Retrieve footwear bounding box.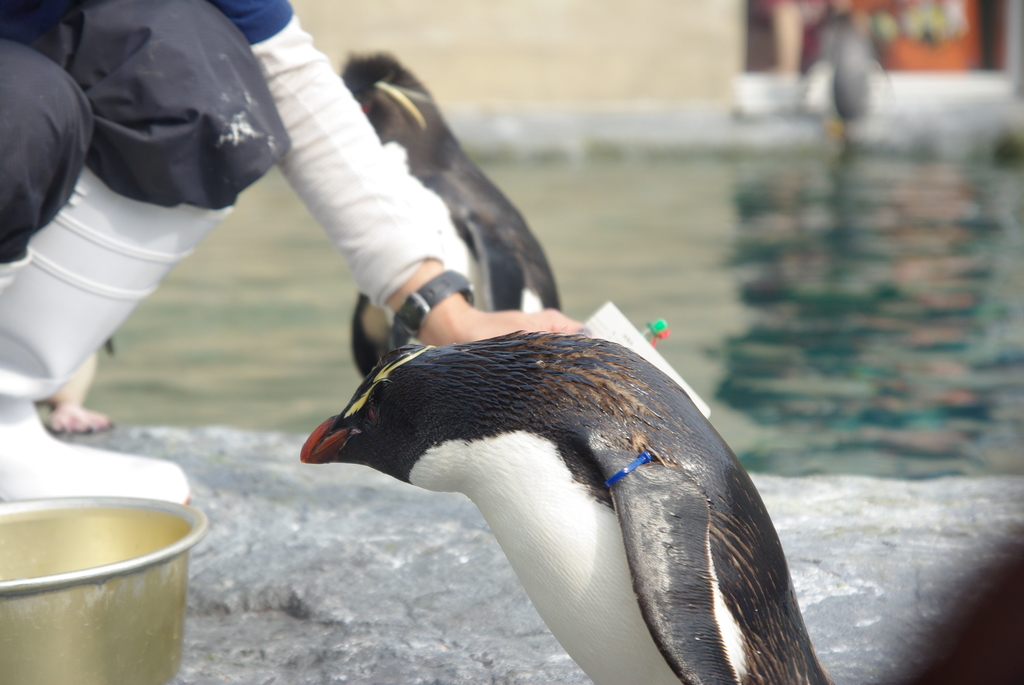
Bounding box: 0, 244, 27, 295.
